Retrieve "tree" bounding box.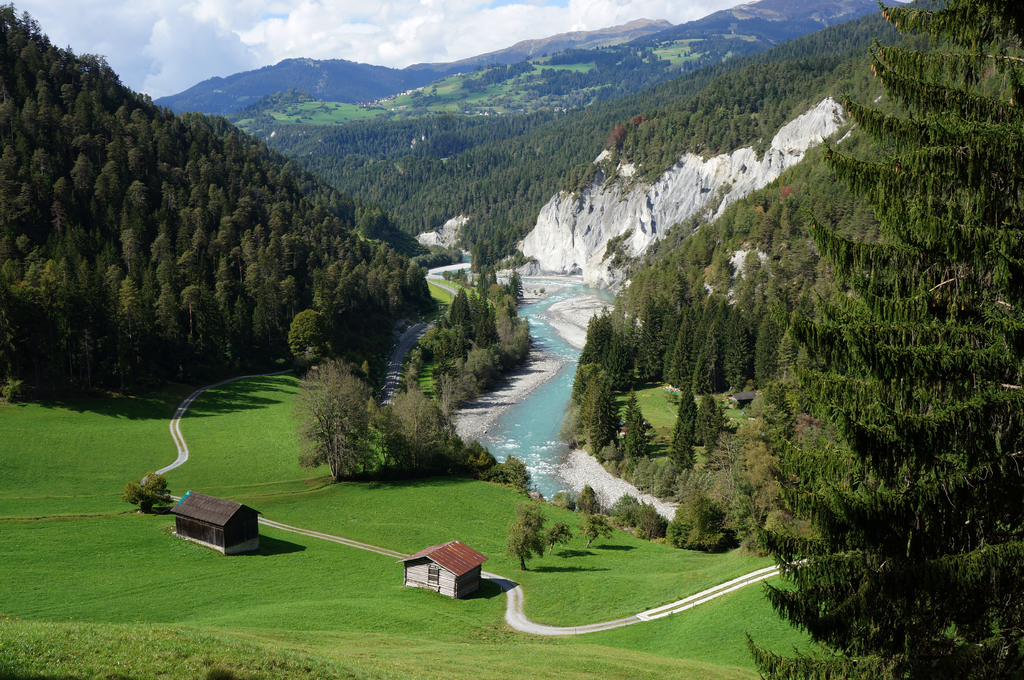
Bounding box: <bbox>287, 354, 375, 484</bbox>.
